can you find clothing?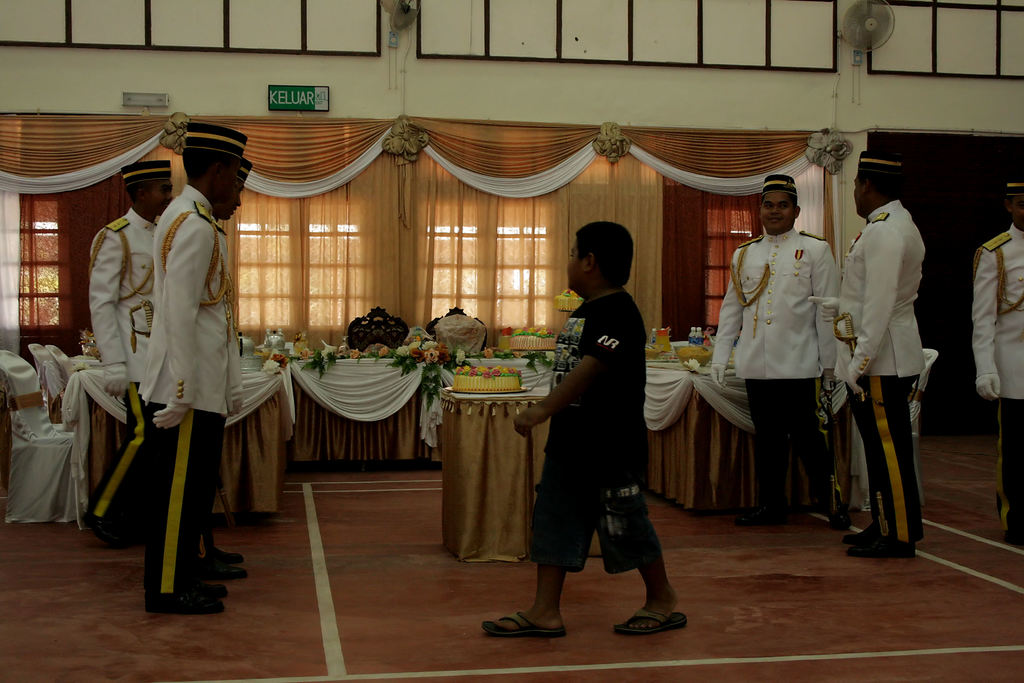
Yes, bounding box: bbox=[842, 362, 925, 543].
